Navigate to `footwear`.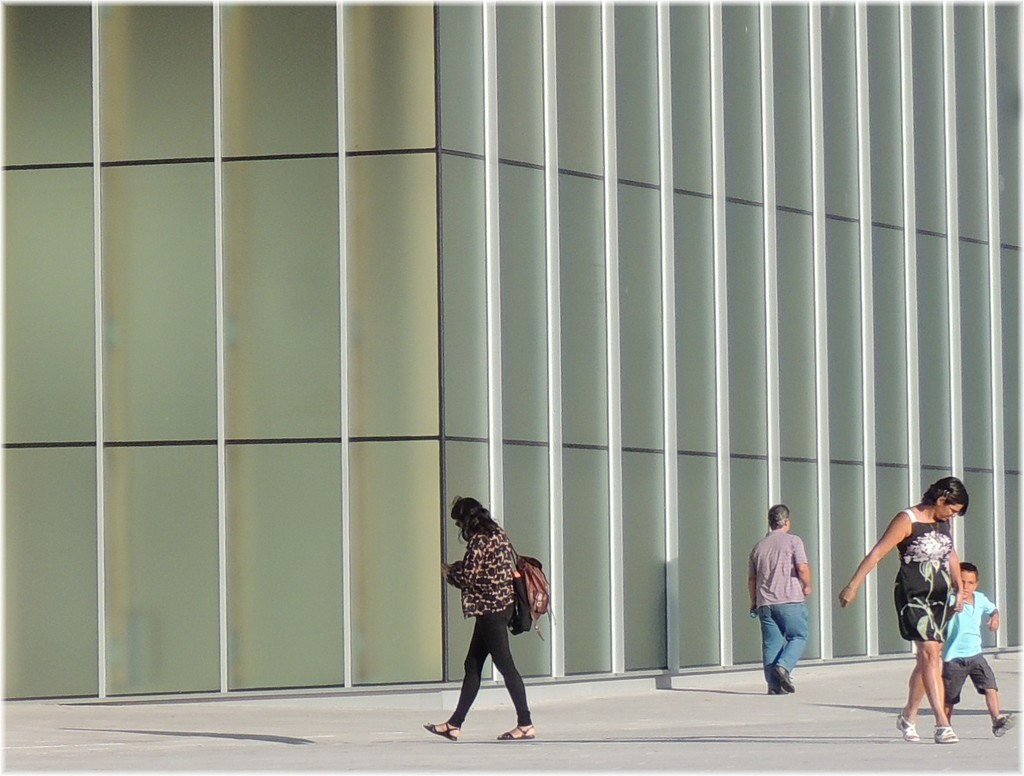
Navigation target: x1=498 y1=721 x2=537 y2=738.
